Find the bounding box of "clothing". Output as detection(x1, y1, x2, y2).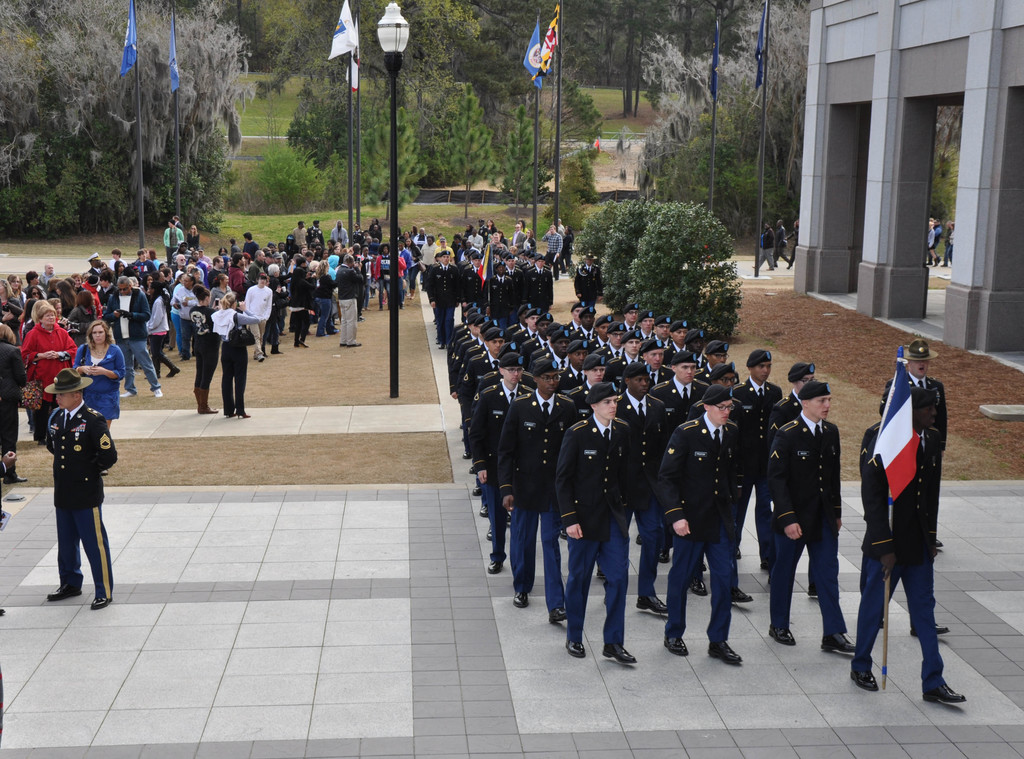
detection(907, 370, 948, 527).
